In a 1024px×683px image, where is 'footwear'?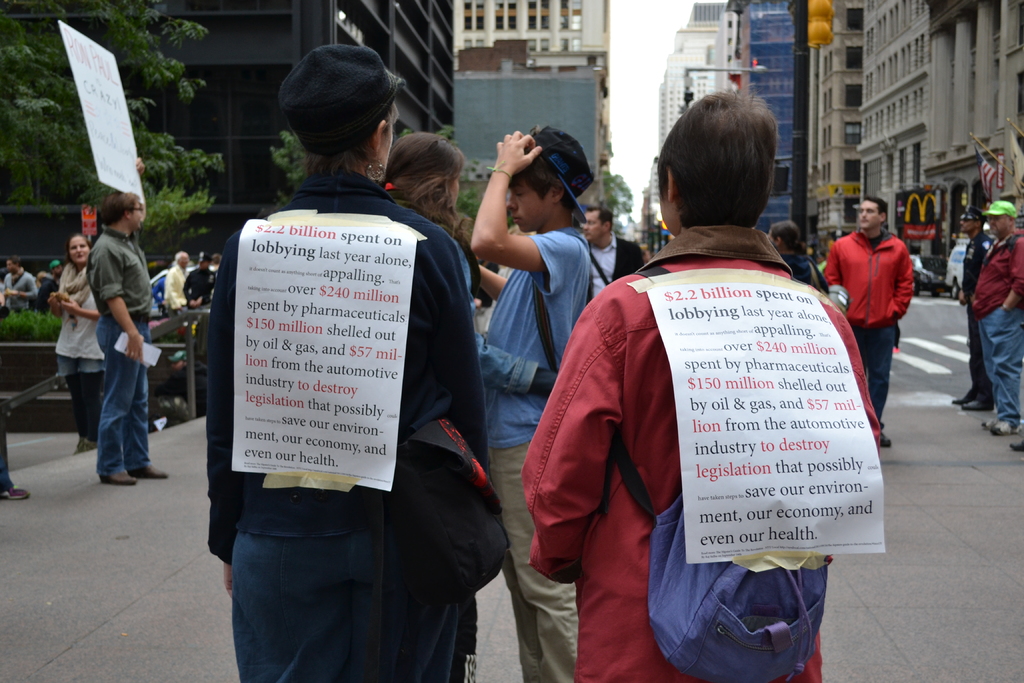
box=[963, 393, 989, 413].
